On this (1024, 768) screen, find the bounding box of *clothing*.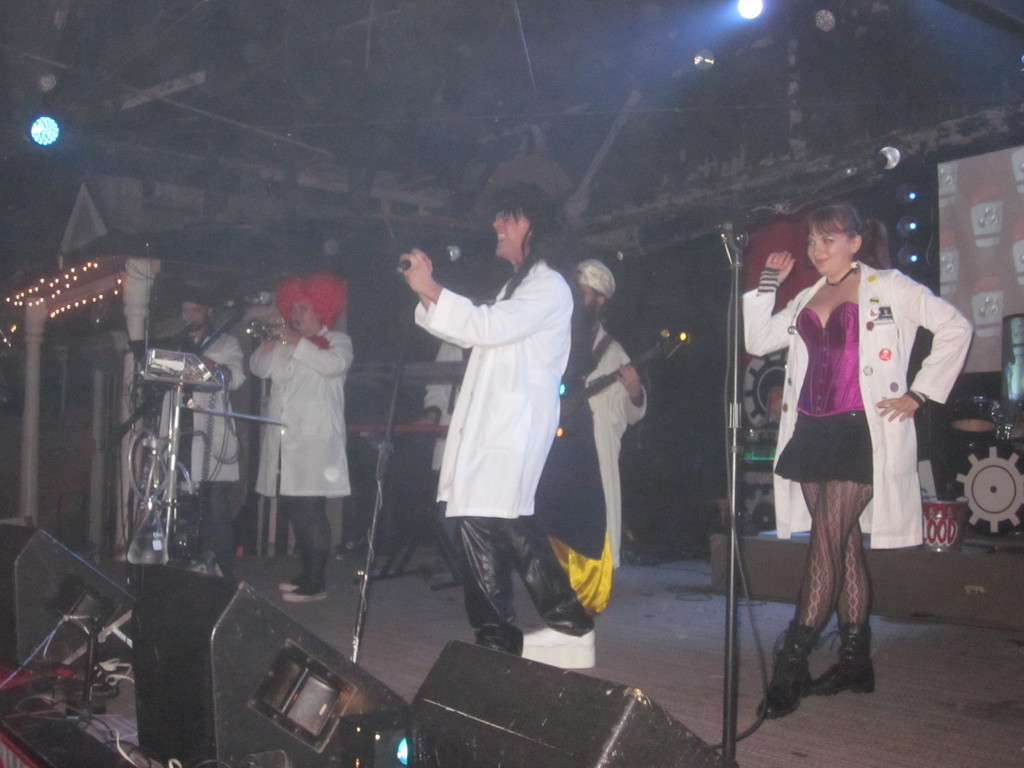
Bounding box: [left=253, top=323, right=356, bottom=584].
